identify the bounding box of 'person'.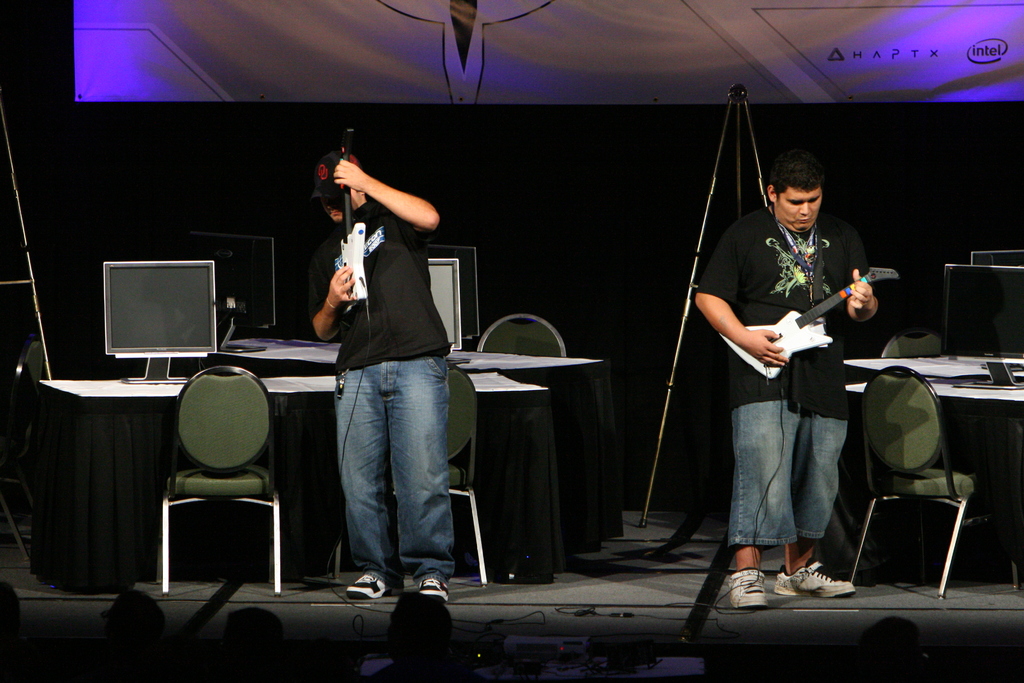
706/122/883/625.
